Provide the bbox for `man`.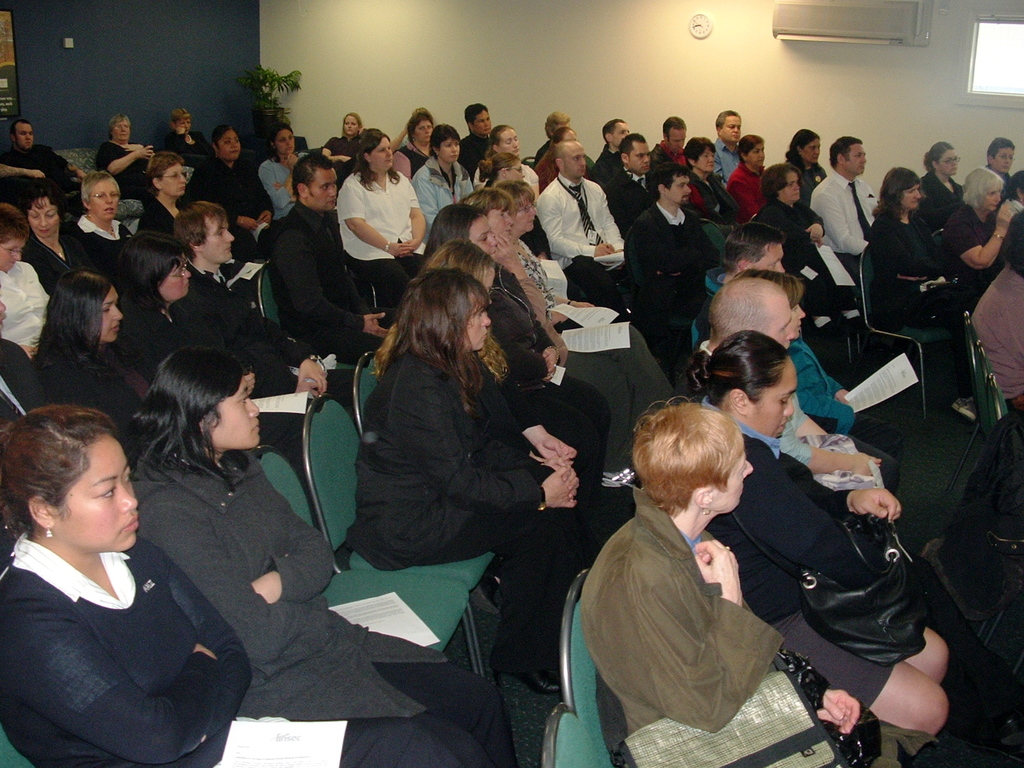
527,131,622,304.
